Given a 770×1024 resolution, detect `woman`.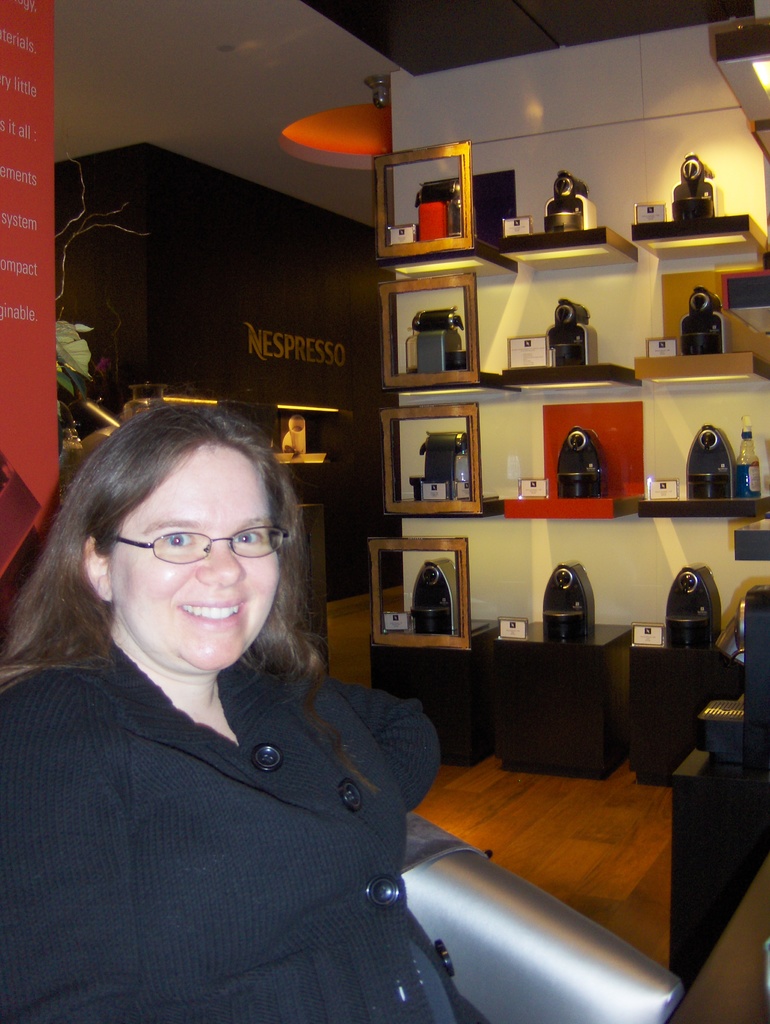
select_region(0, 404, 481, 1023).
